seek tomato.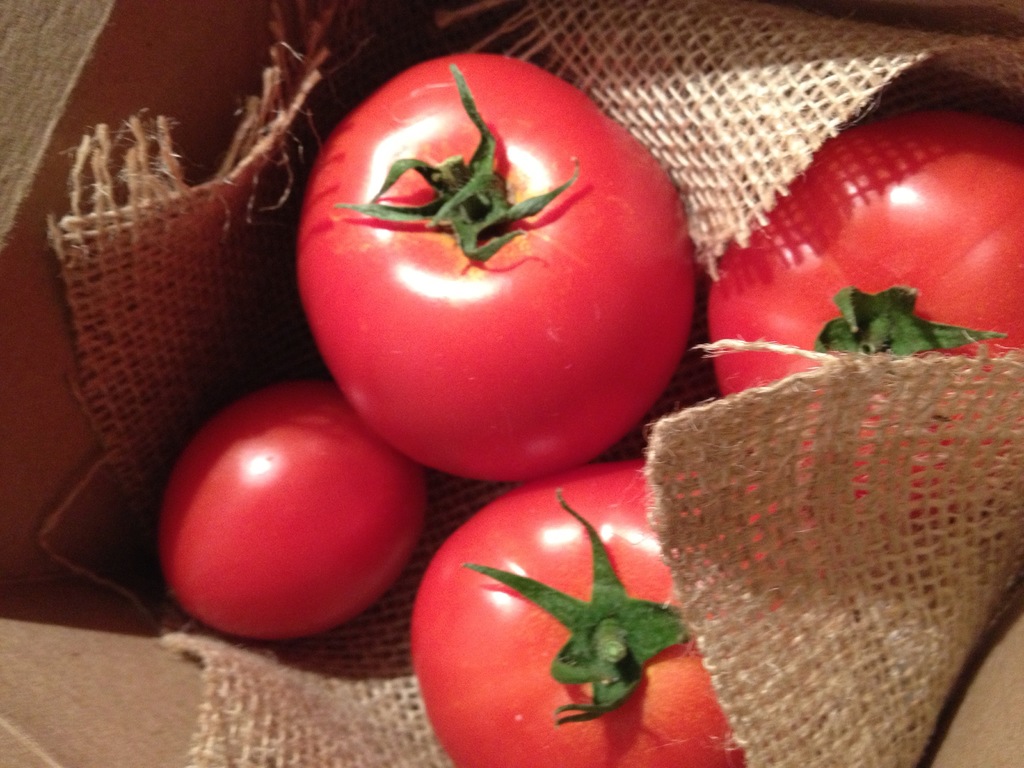
(159, 380, 435, 651).
